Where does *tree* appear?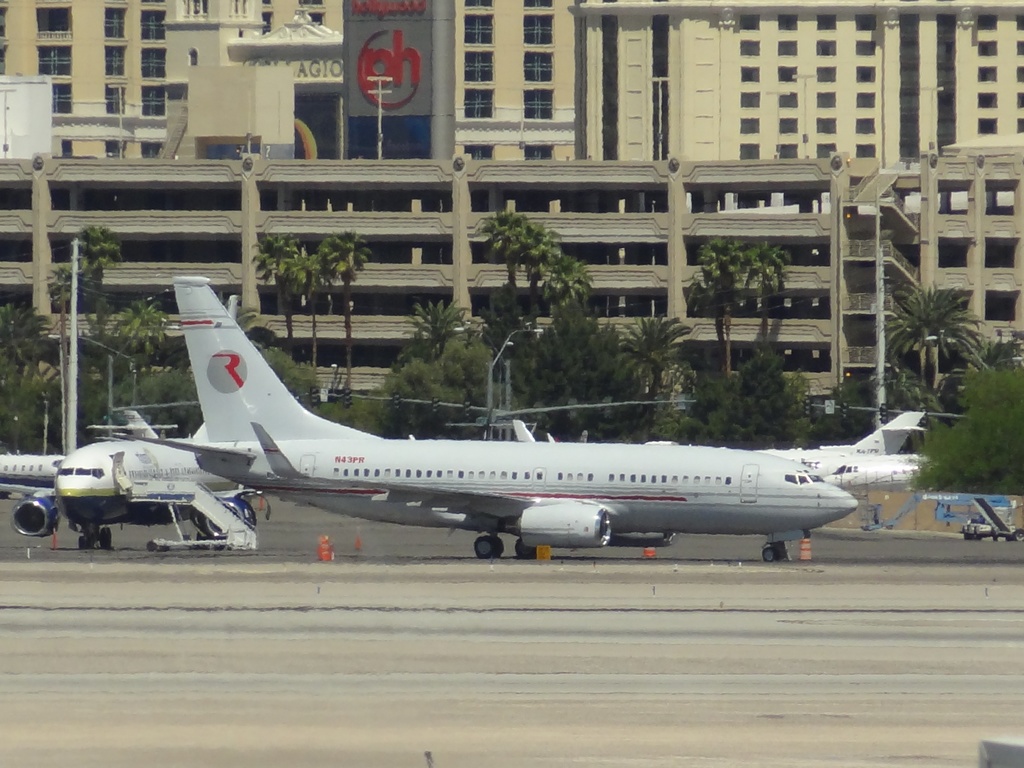
Appears at [480, 211, 534, 311].
